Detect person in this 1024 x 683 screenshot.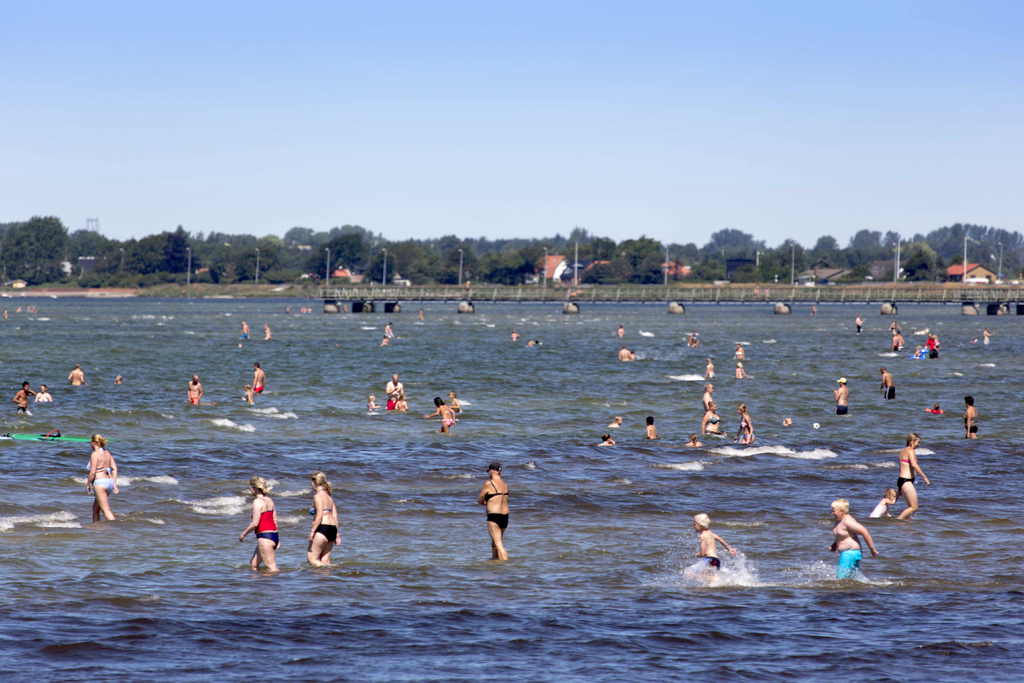
Detection: bbox(980, 324, 996, 347).
